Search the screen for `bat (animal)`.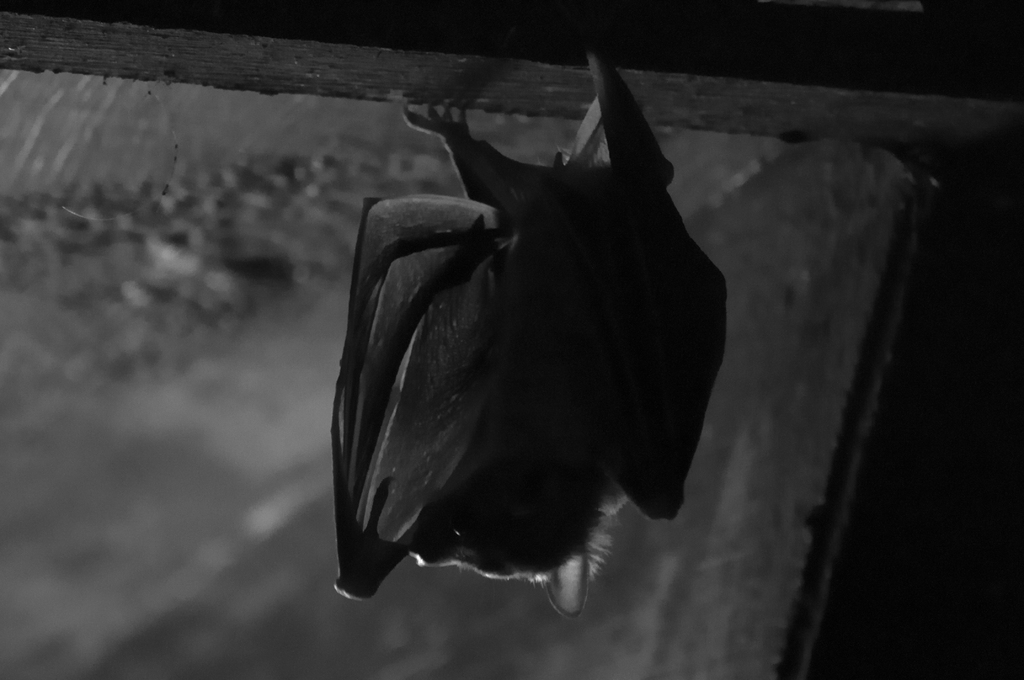
Found at locate(326, 29, 743, 626).
